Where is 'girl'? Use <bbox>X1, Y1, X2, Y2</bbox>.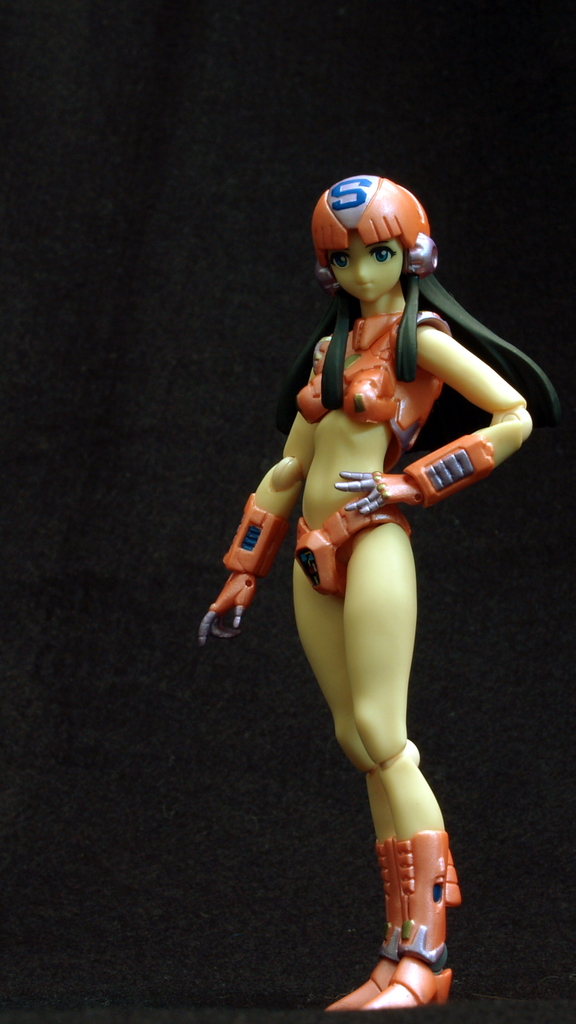
<bbox>193, 171, 557, 1017</bbox>.
